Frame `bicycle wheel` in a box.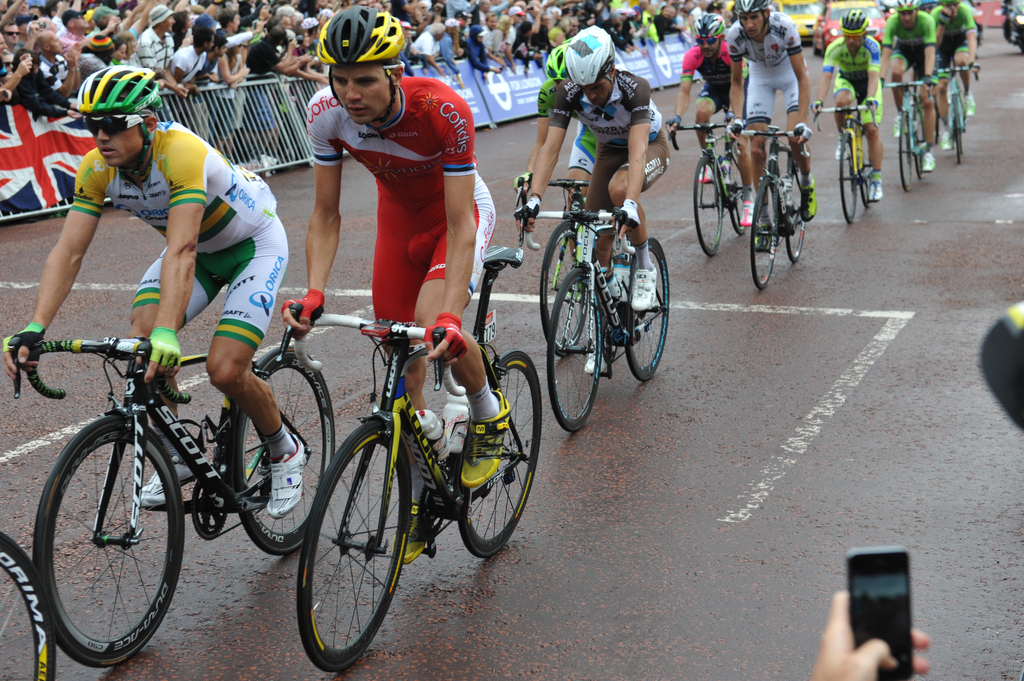
<box>0,531,58,680</box>.
